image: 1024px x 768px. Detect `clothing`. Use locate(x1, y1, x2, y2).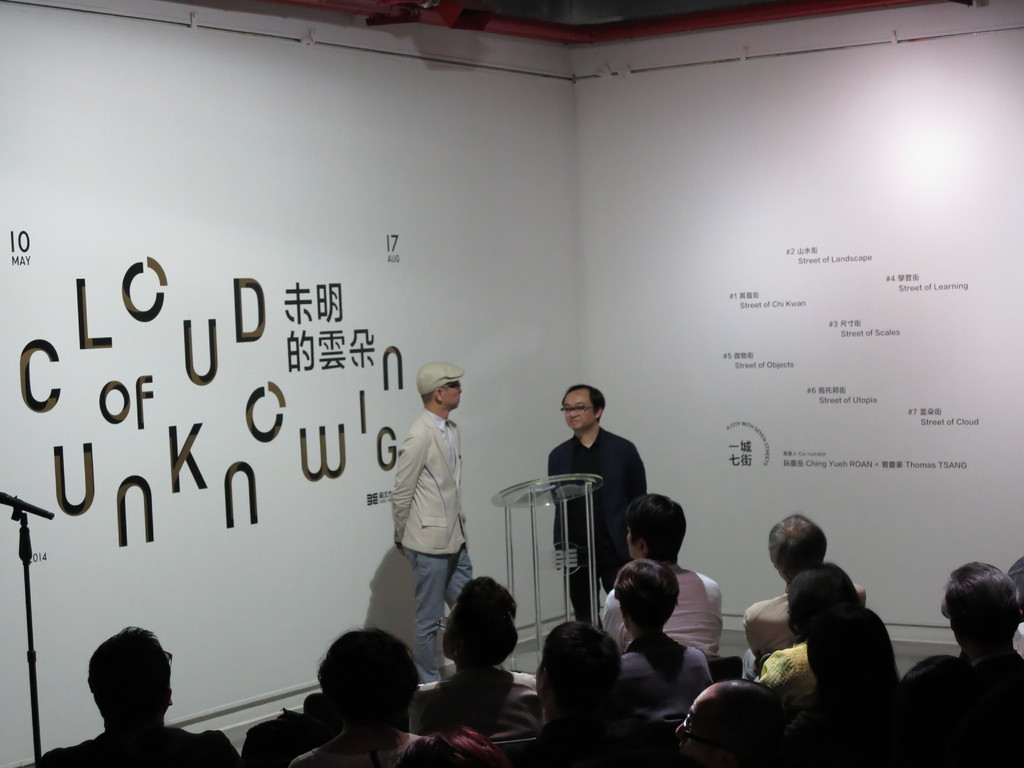
locate(280, 728, 414, 767).
